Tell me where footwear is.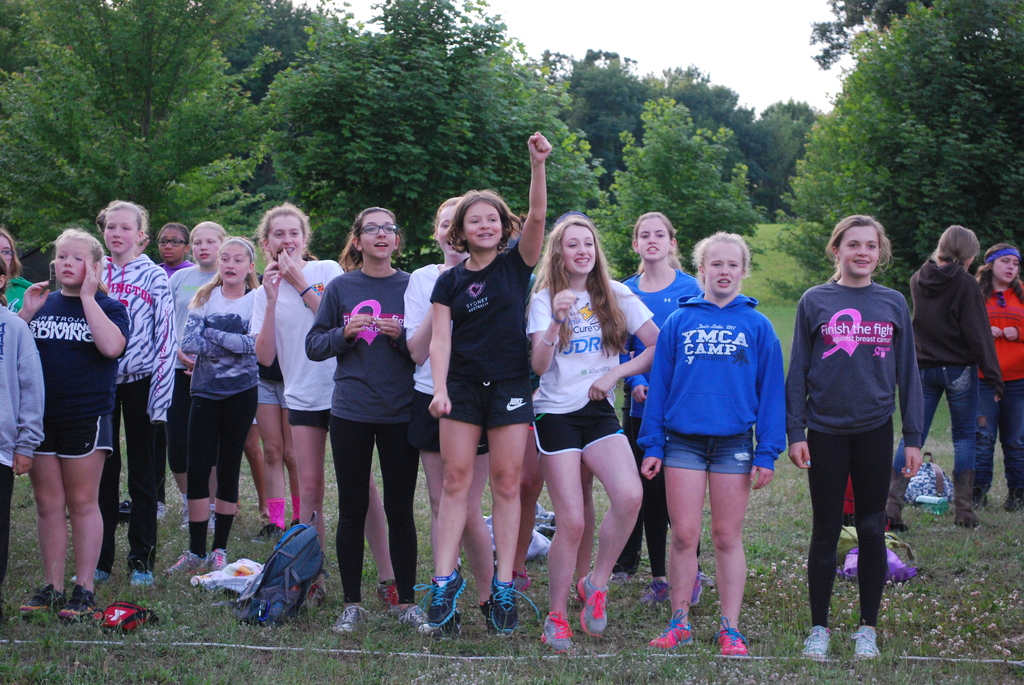
footwear is at bbox=[129, 568, 158, 587].
